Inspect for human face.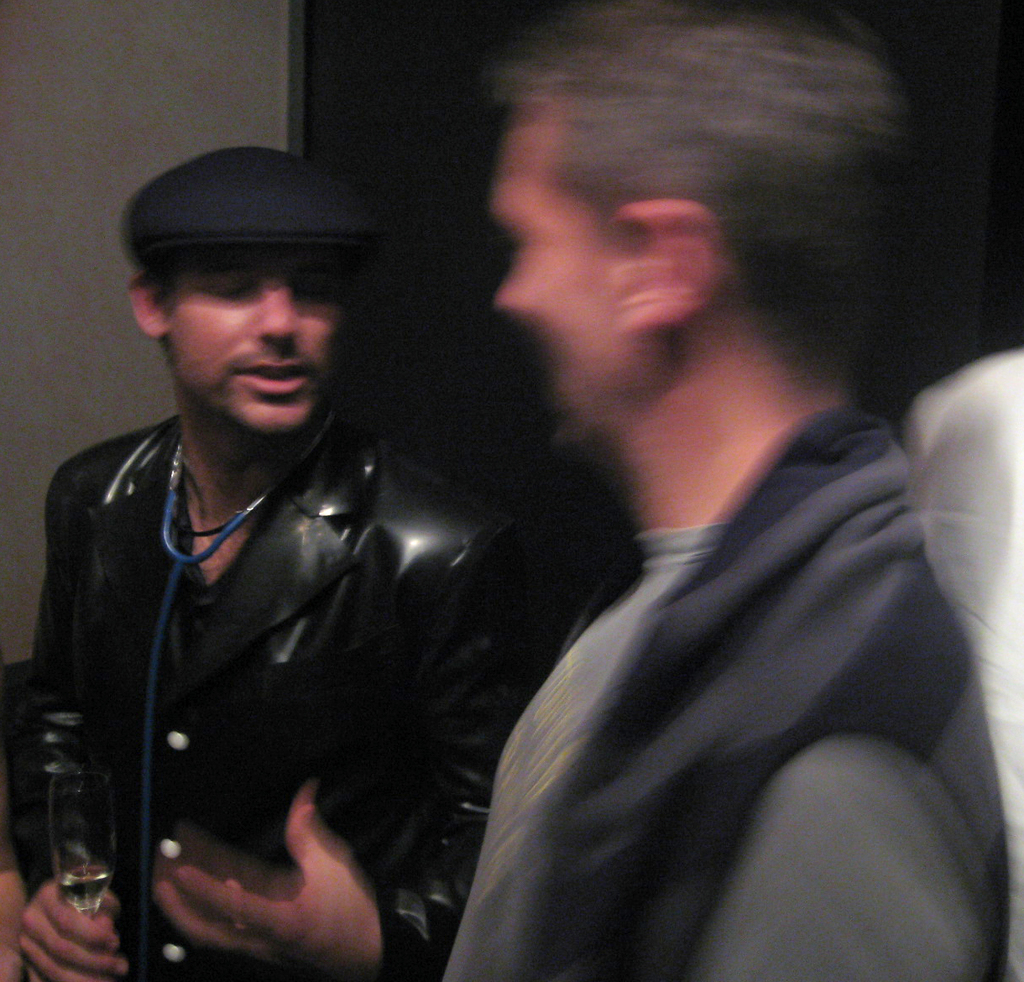
Inspection: 494 113 626 452.
